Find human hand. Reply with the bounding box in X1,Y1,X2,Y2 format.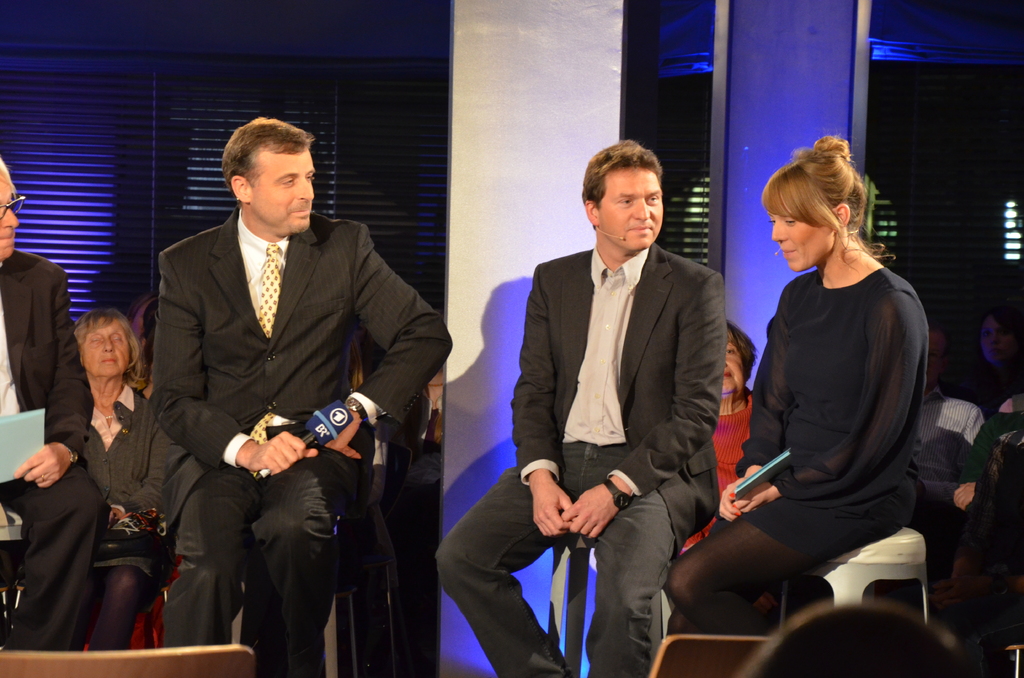
107,508,124,526.
